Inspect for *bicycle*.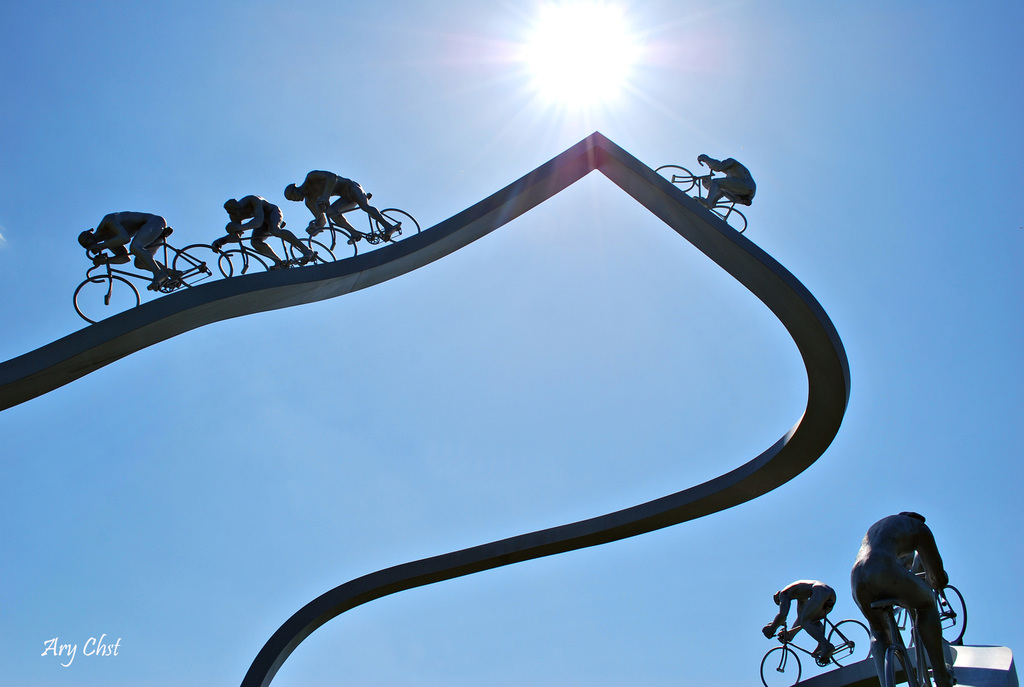
Inspection: detection(71, 226, 234, 325).
